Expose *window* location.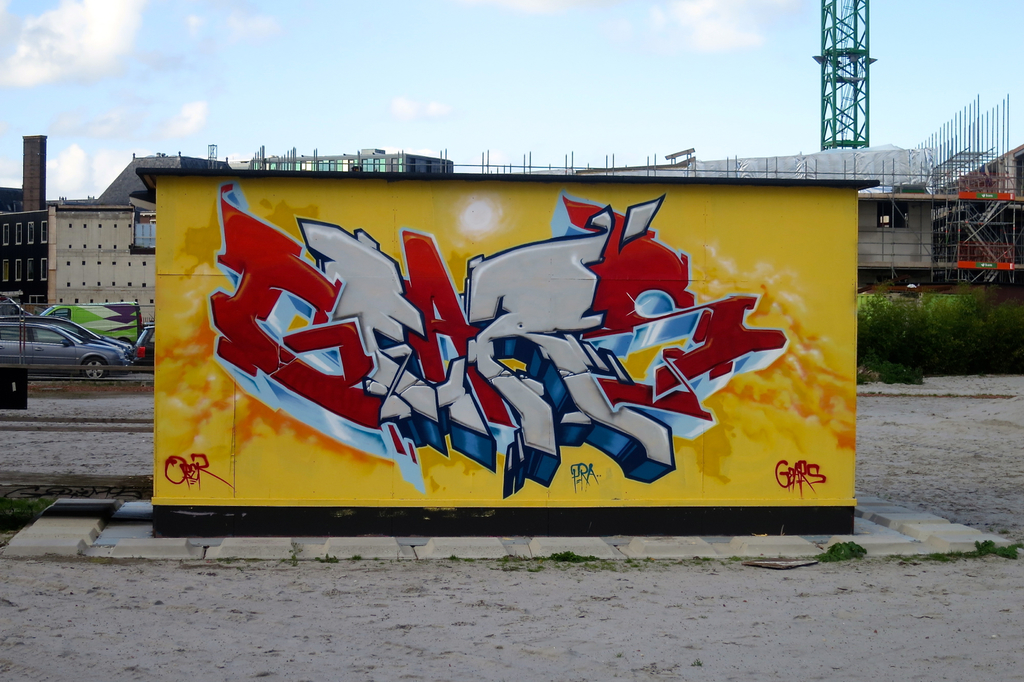
Exposed at box(16, 223, 21, 247).
